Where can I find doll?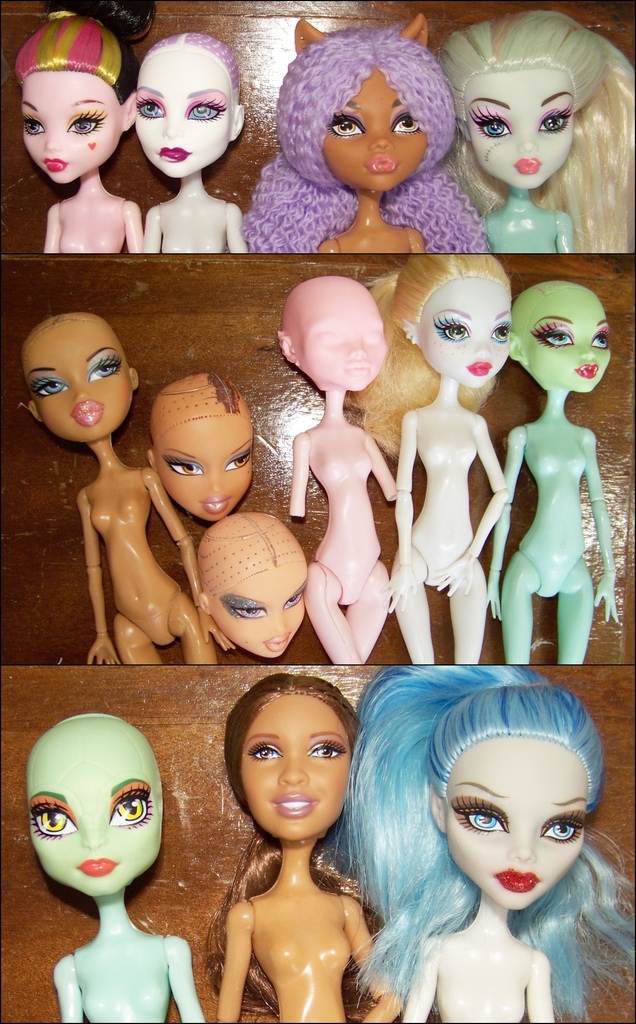
You can find it at [left=431, top=4, right=635, bottom=263].
